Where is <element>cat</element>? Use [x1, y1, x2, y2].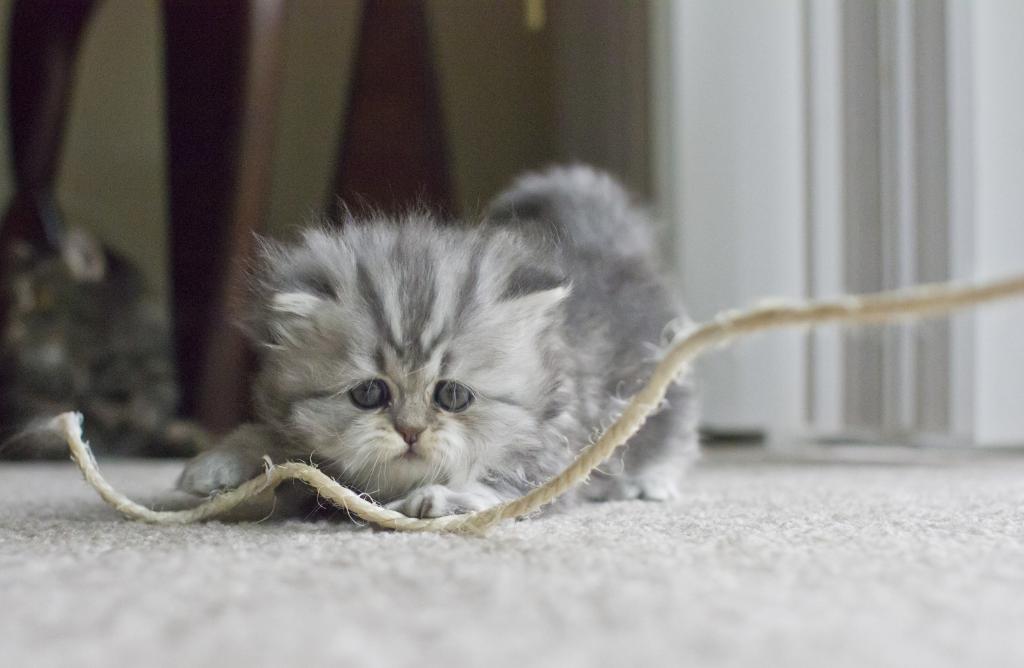
[171, 157, 706, 519].
